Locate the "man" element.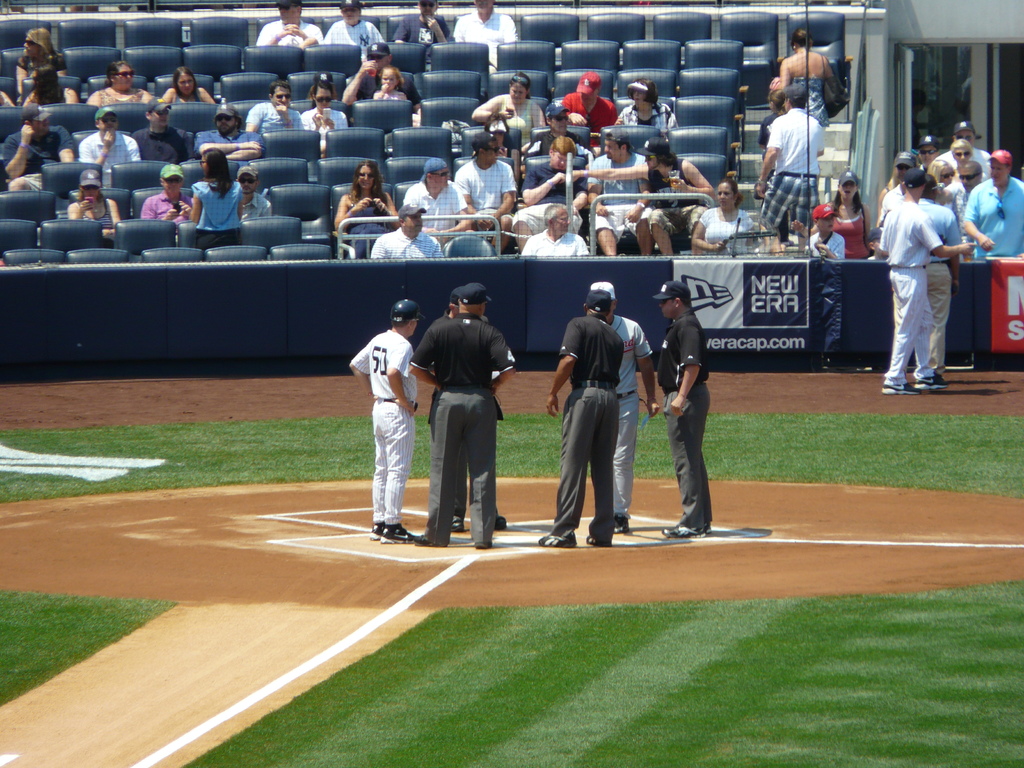
Element bbox: bbox=[257, 0, 324, 45].
